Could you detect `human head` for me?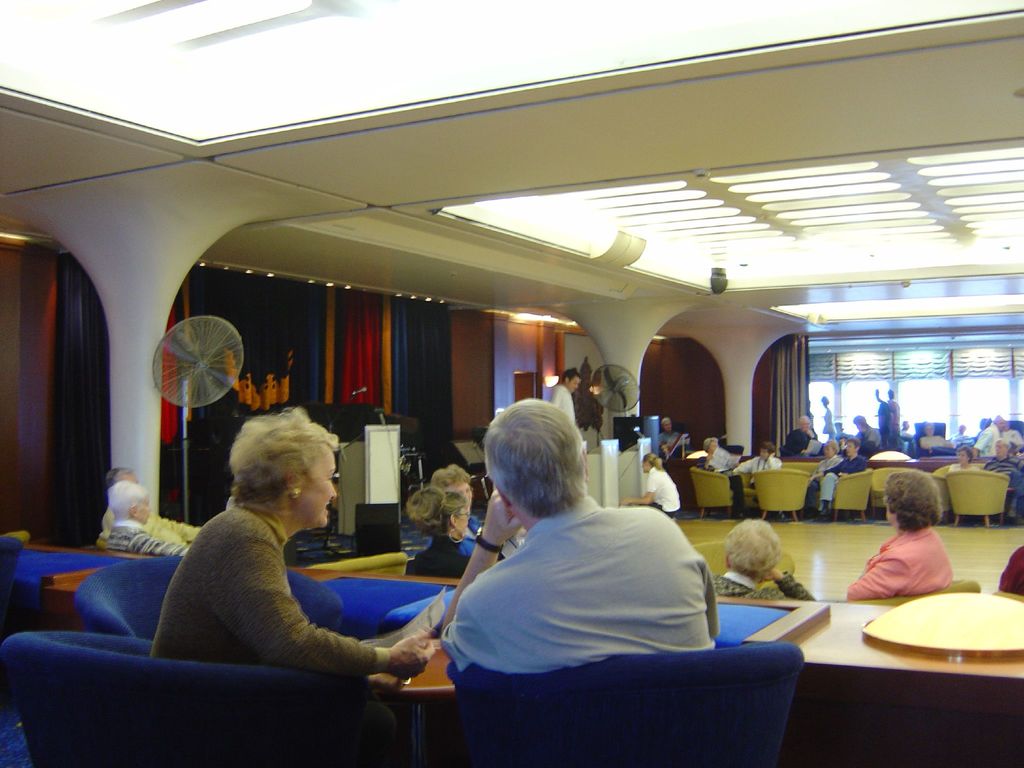
Detection result: <box>102,465,138,490</box>.
